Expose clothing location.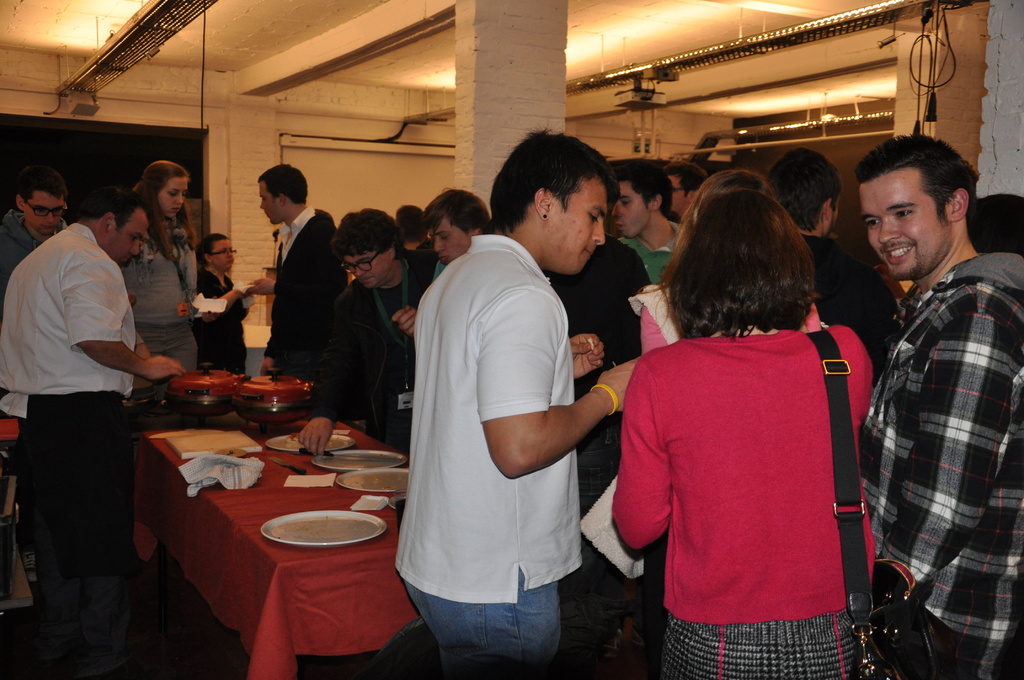
Exposed at (545, 230, 653, 503).
